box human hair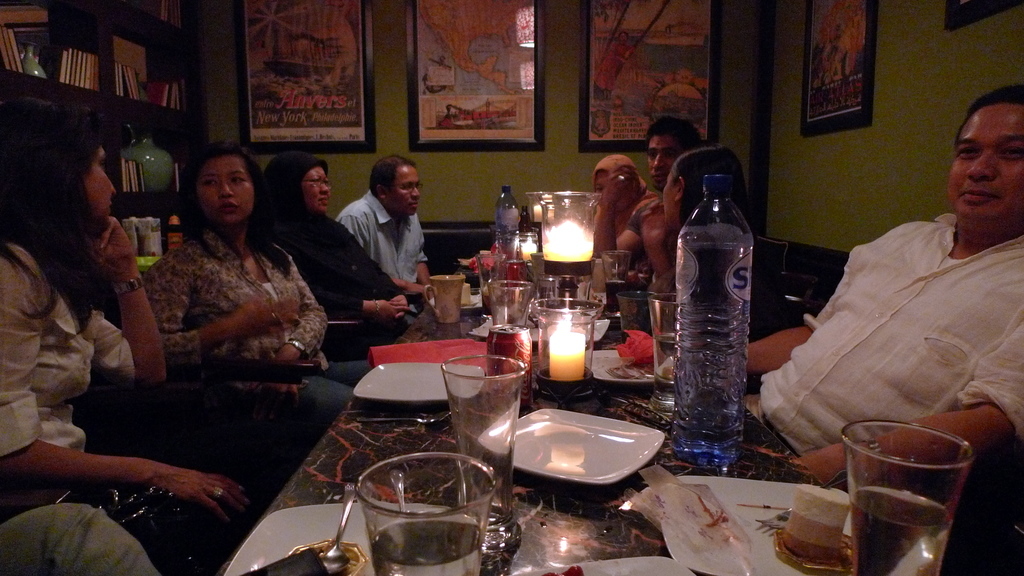
[954, 83, 1023, 135]
